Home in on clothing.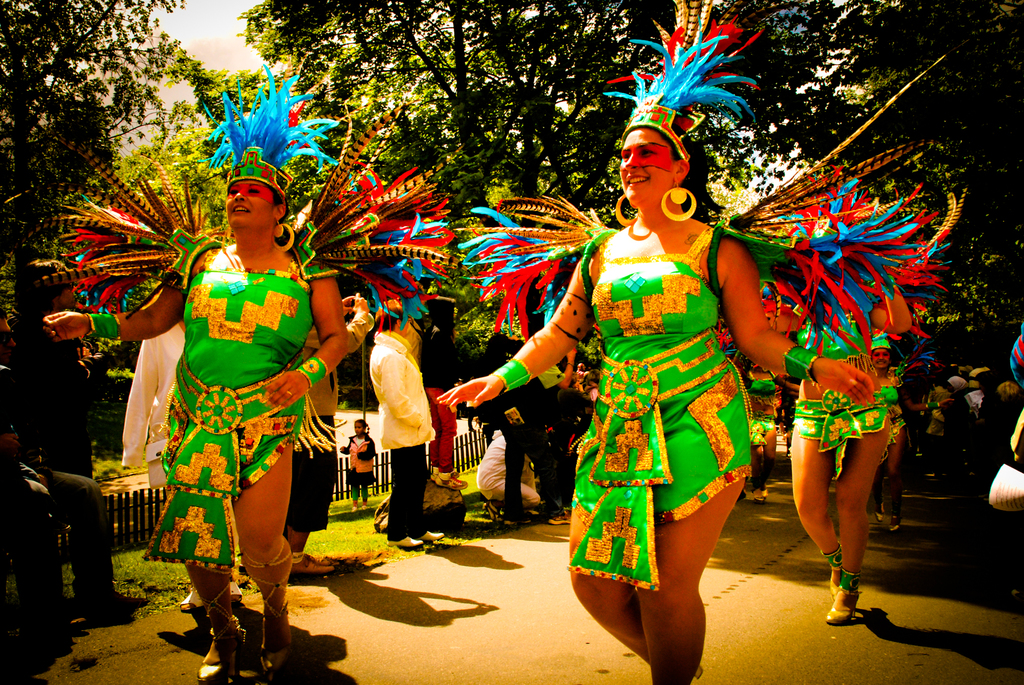
Homed in at 879:380:910:453.
